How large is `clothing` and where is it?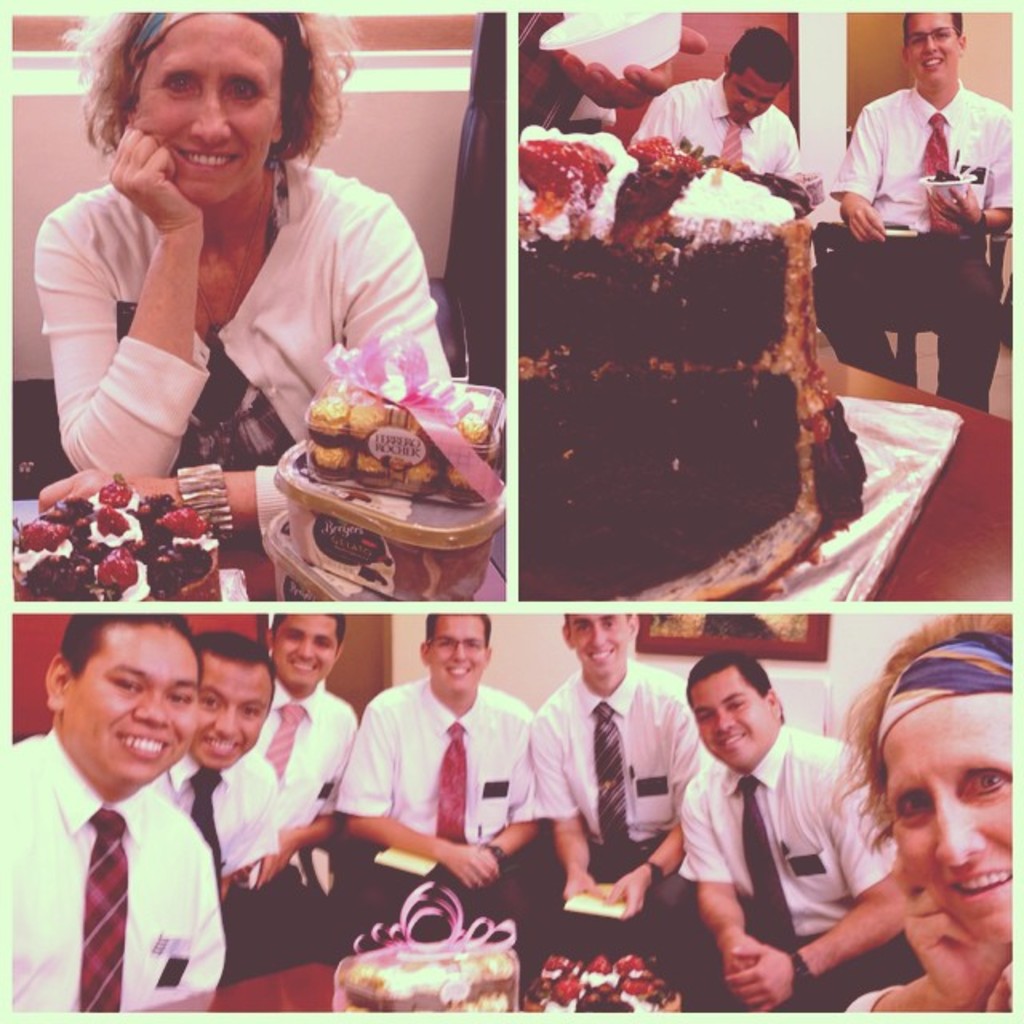
Bounding box: left=149, top=742, right=248, bottom=875.
